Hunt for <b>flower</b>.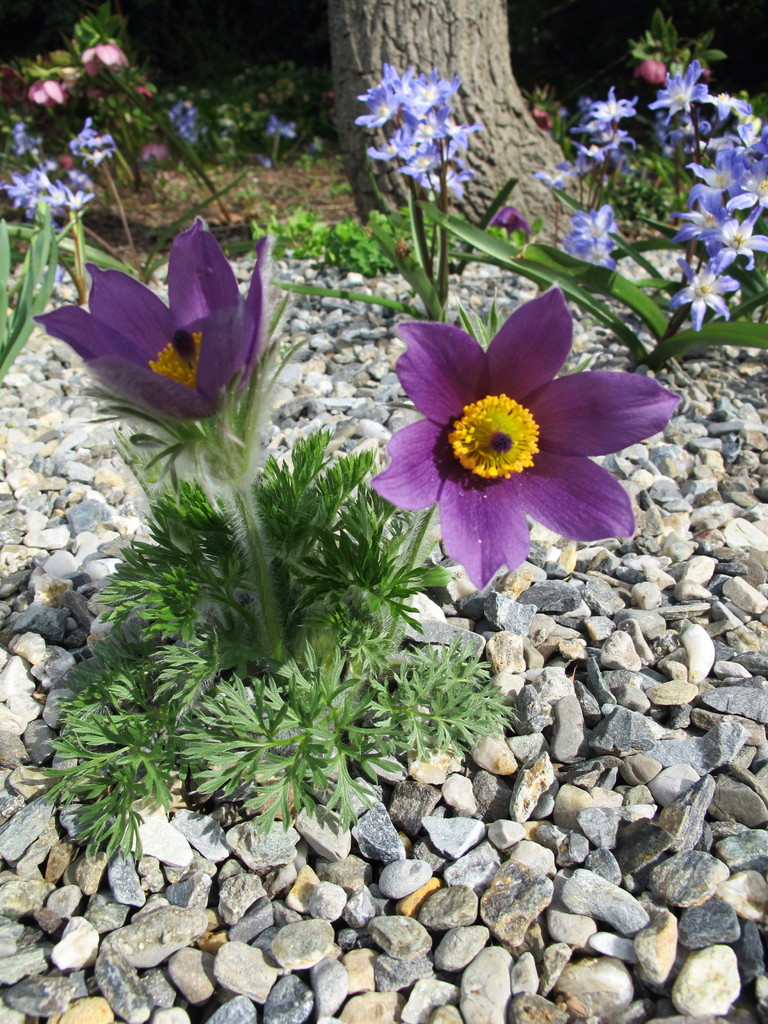
Hunted down at select_region(264, 111, 296, 140).
